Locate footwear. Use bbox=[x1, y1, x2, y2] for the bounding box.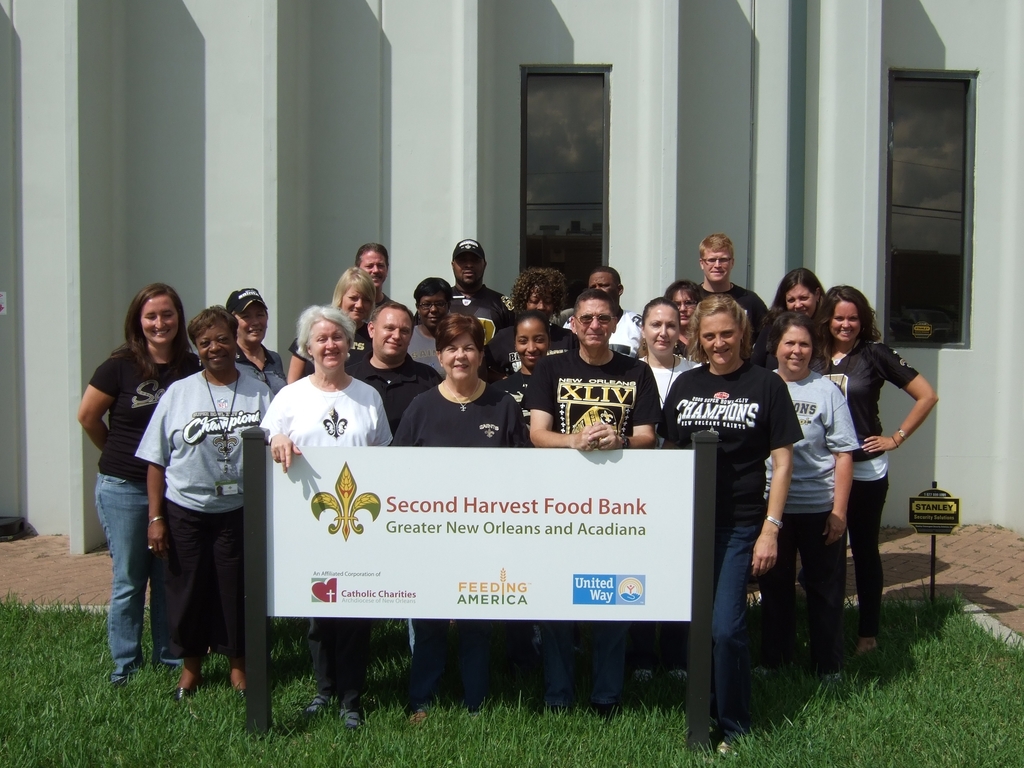
bbox=[298, 704, 328, 734].
